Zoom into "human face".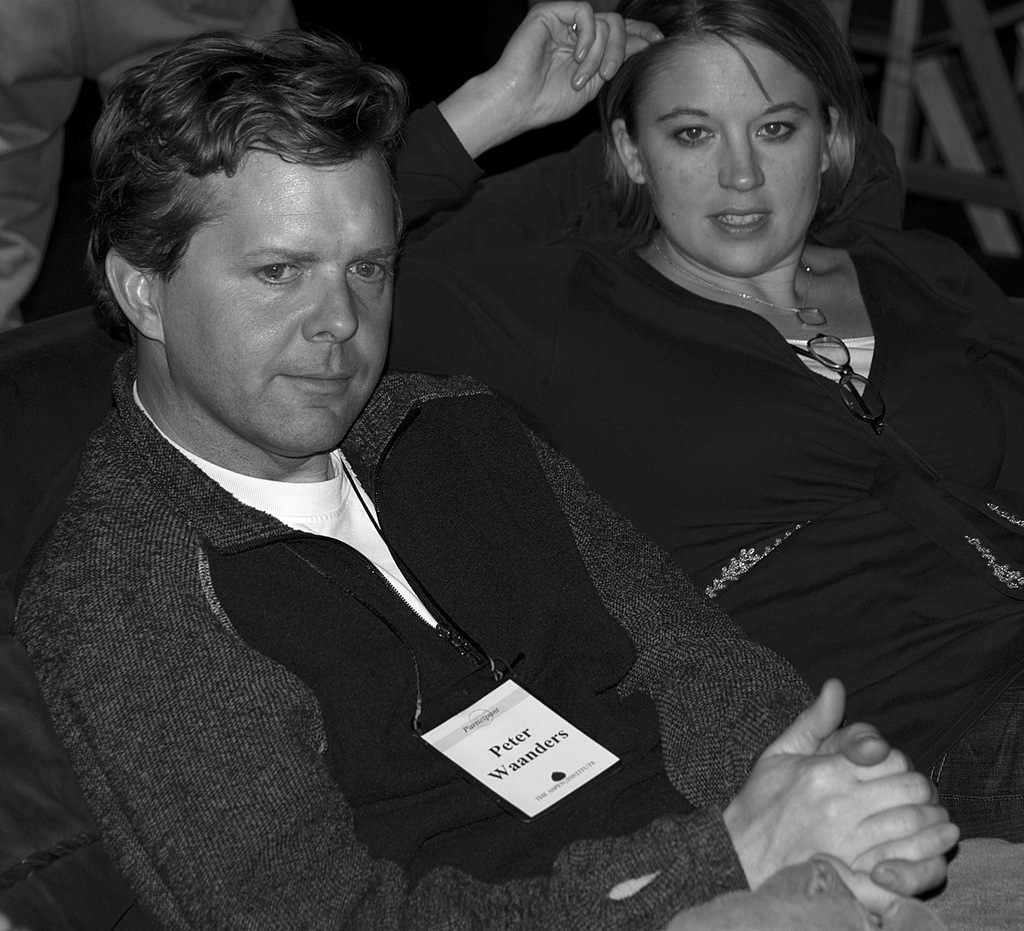
Zoom target: x1=634 y1=33 x2=824 y2=272.
